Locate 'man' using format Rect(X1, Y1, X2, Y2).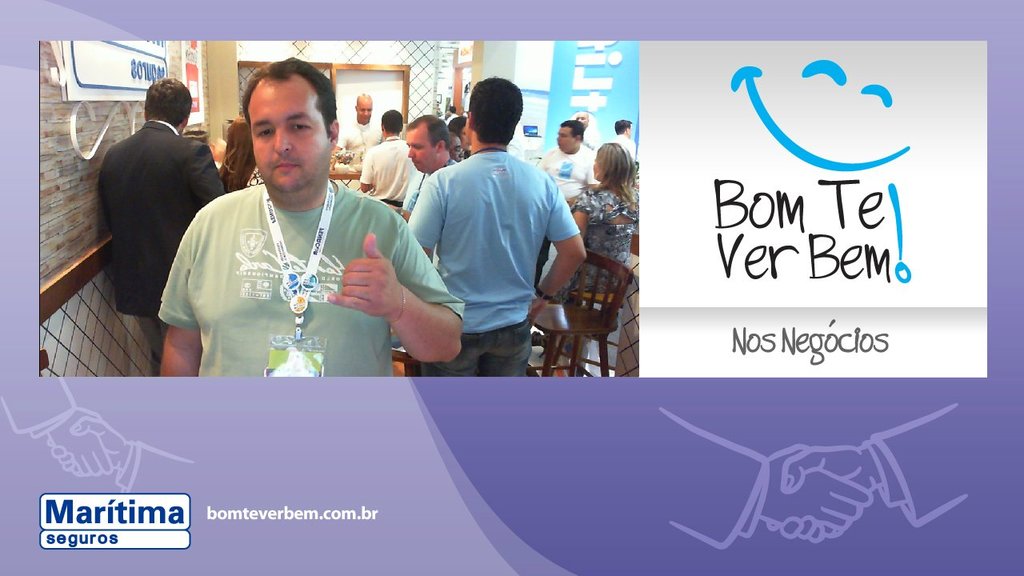
Rect(522, 110, 598, 202).
